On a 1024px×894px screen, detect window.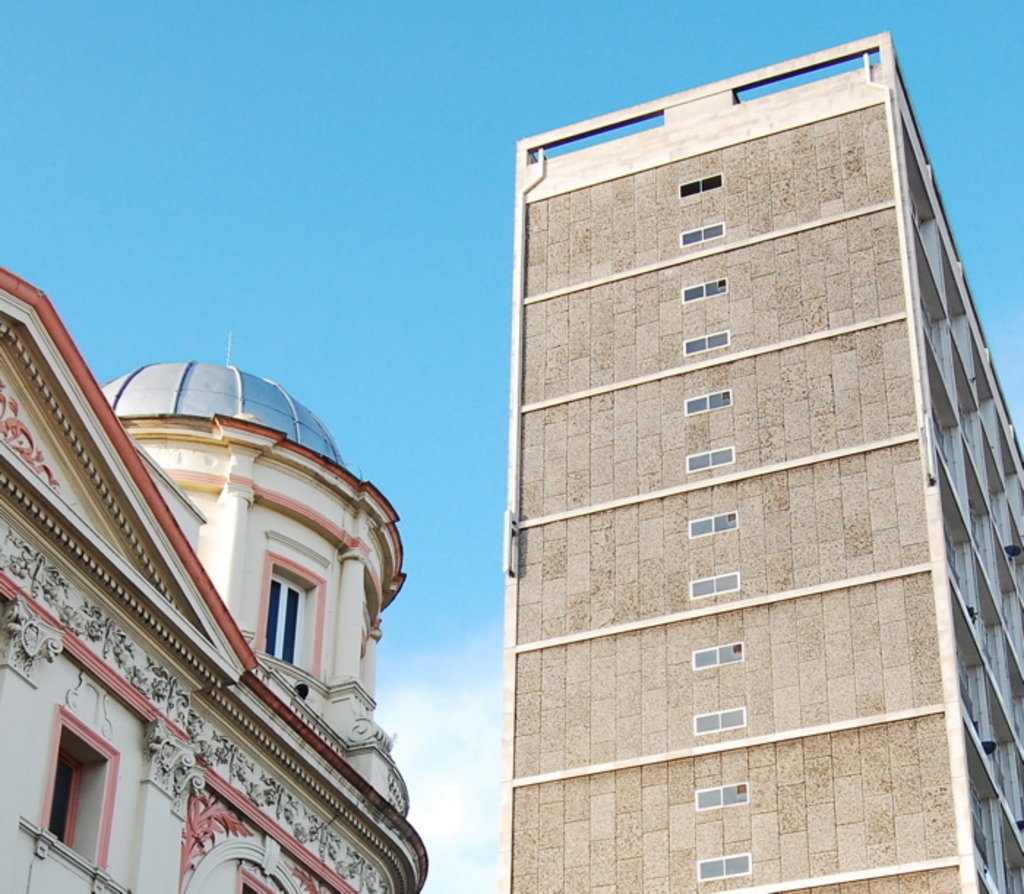
box=[682, 386, 733, 418].
